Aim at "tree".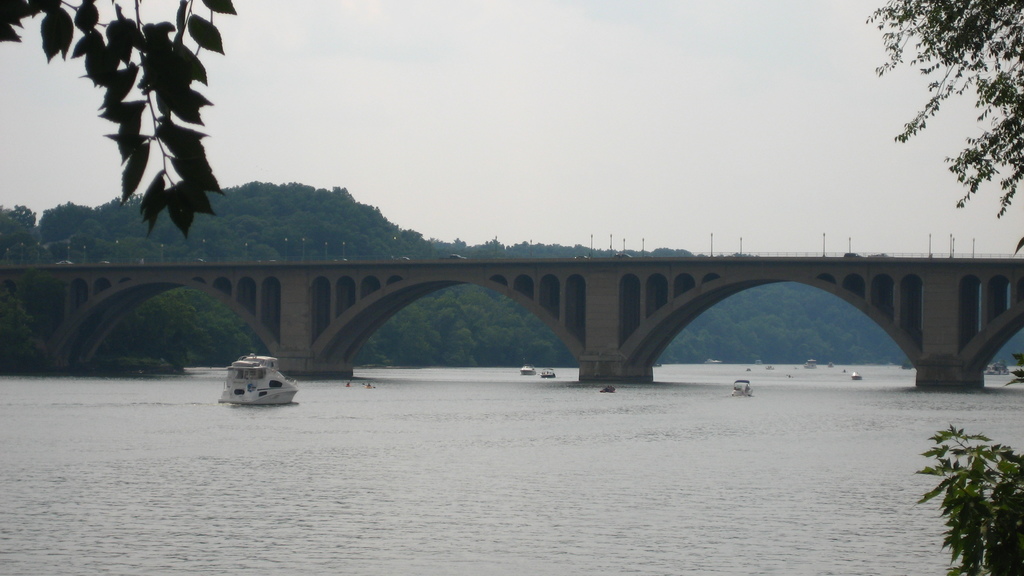
Aimed at region(866, 0, 1023, 220).
